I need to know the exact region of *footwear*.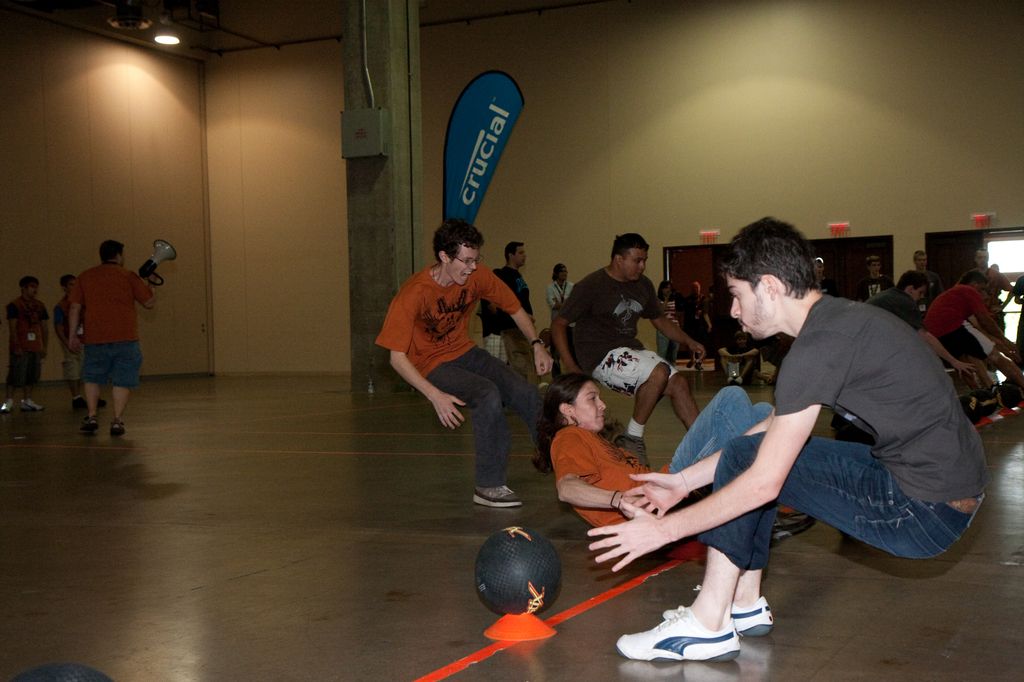
Region: pyautogui.locateOnScreen(22, 396, 45, 413).
